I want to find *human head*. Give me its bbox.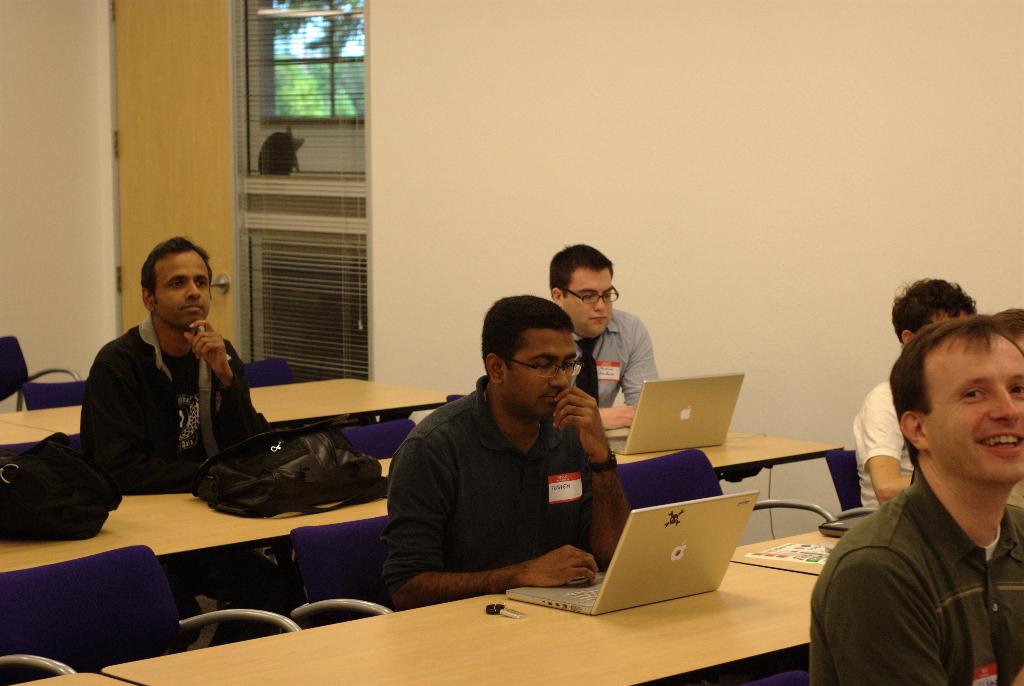
[483,294,578,421].
